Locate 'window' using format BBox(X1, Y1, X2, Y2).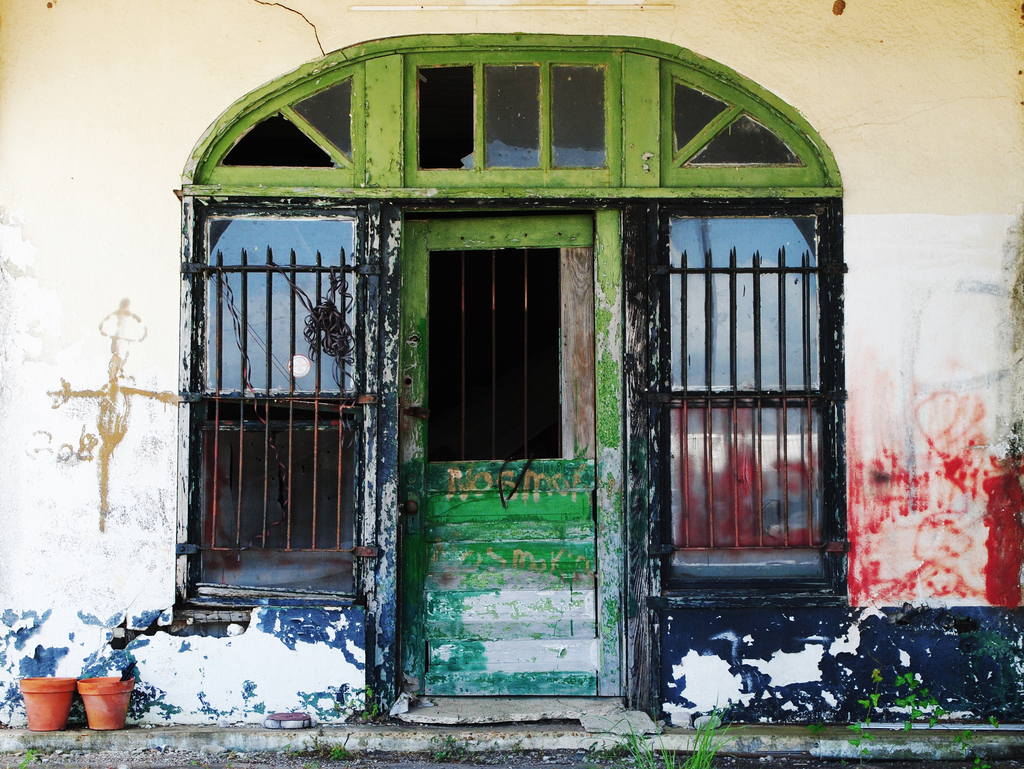
BBox(175, 190, 375, 603).
